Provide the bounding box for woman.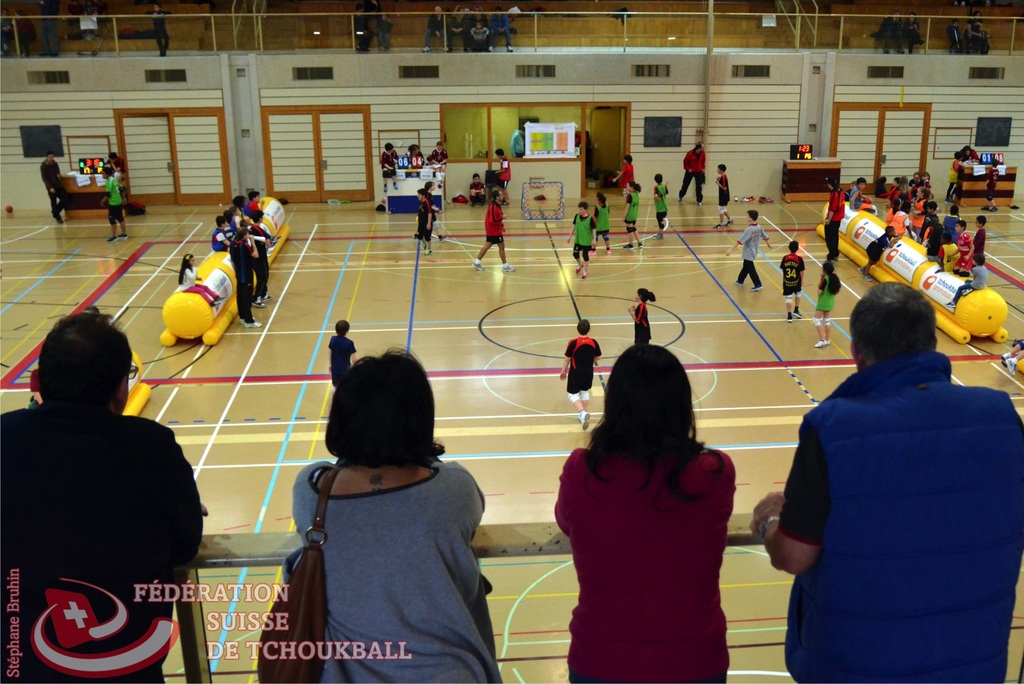
box=[178, 249, 228, 306].
